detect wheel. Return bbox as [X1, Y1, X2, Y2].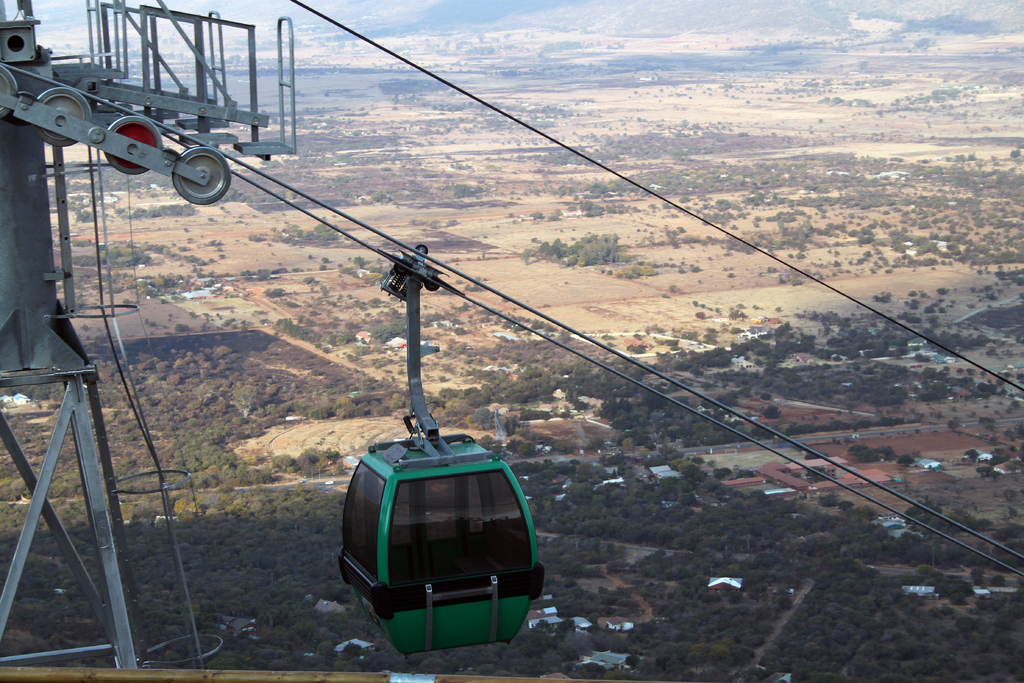
[0, 67, 18, 117].
